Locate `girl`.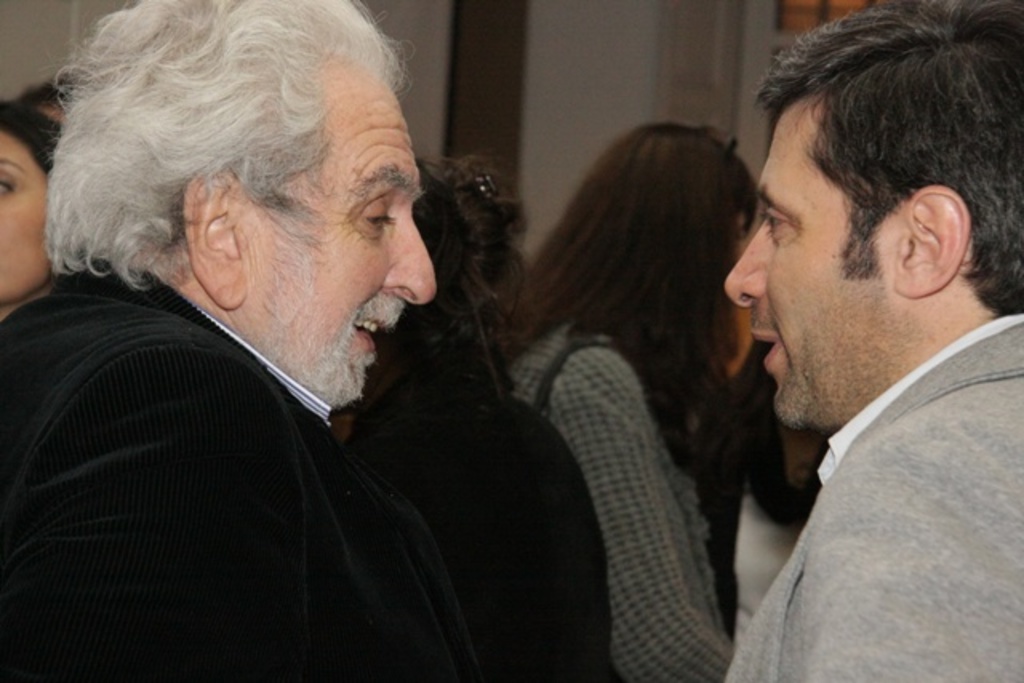
Bounding box: BBox(530, 123, 754, 681).
